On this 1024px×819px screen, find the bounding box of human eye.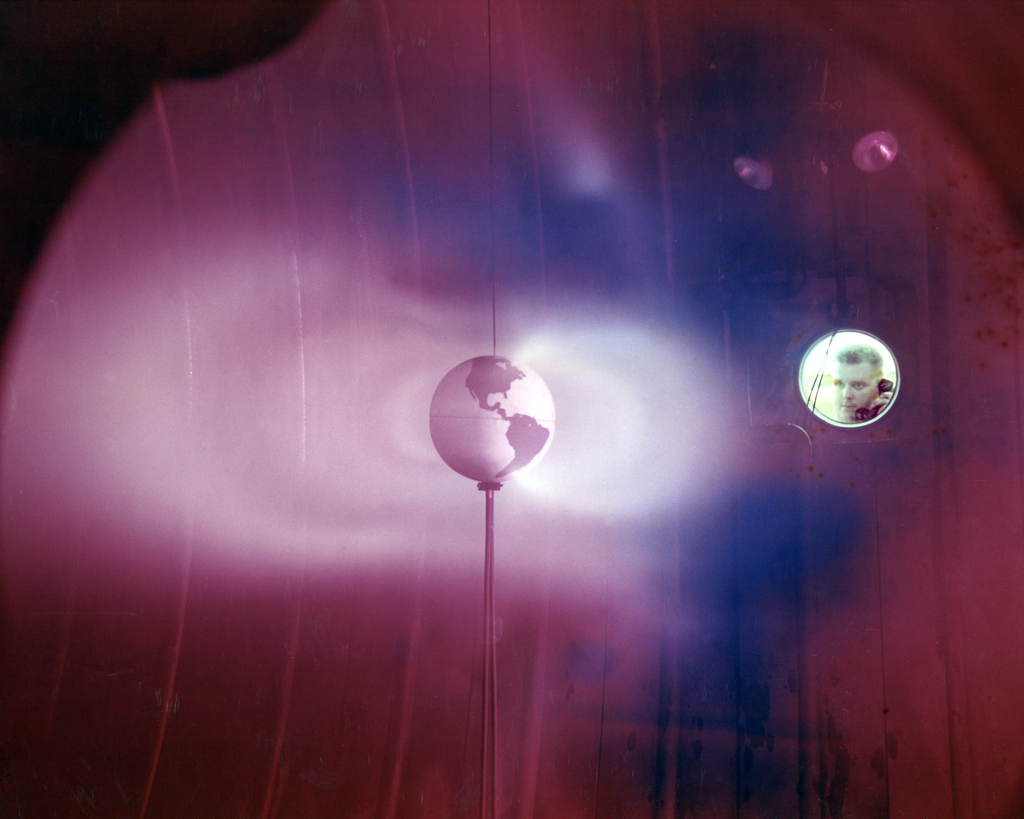
Bounding box: {"x1": 852, "y1": 381, "x2": 867, "y2": 395}.
